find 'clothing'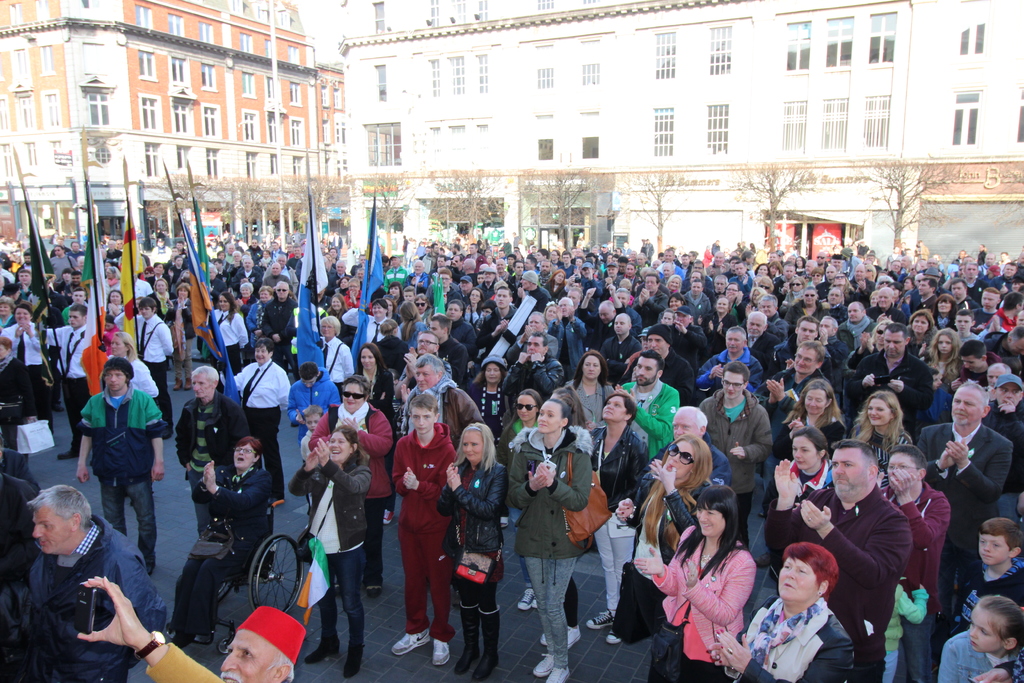
(x1=701, y1=311, x2=738, y2=341)
